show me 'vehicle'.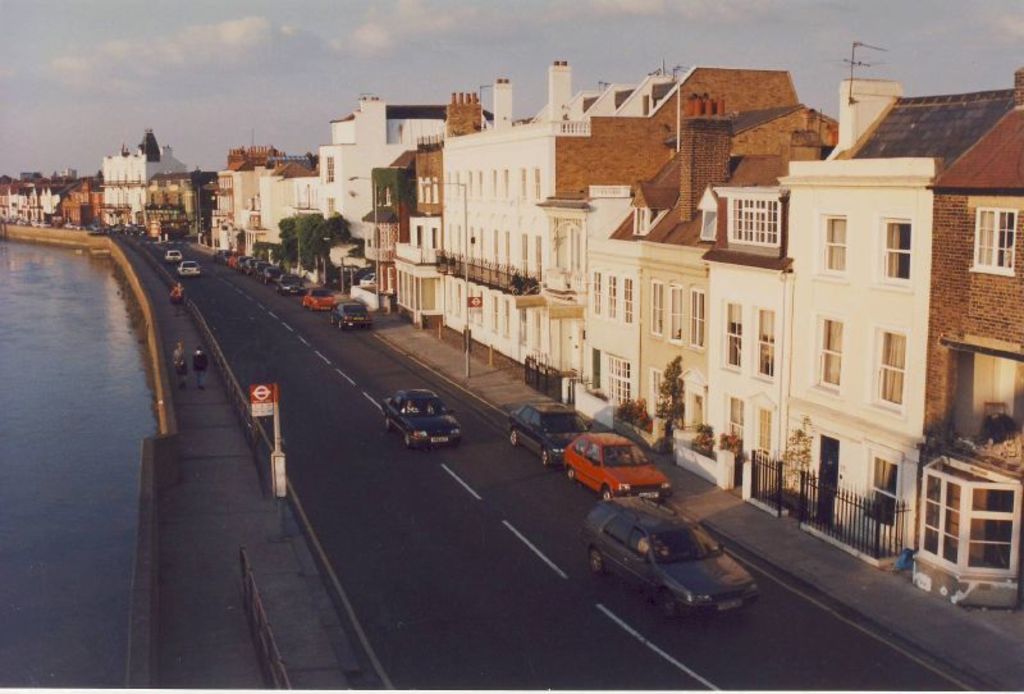
'vehicle' is here: (273,274,312,301).
